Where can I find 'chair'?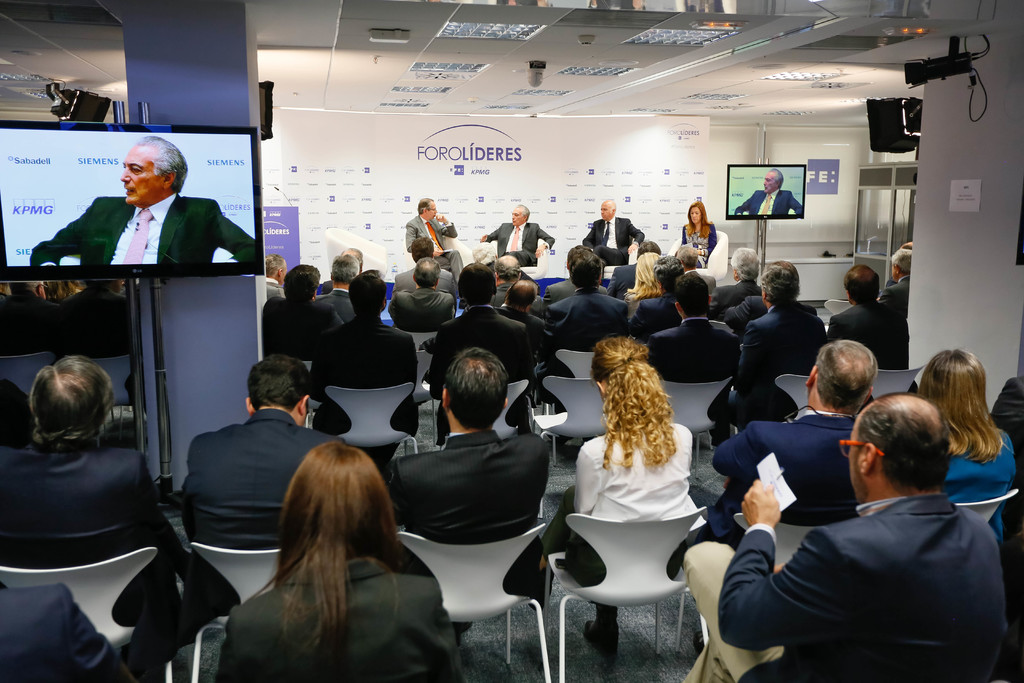
You can find it at rect(530, 372, 614, 467).
